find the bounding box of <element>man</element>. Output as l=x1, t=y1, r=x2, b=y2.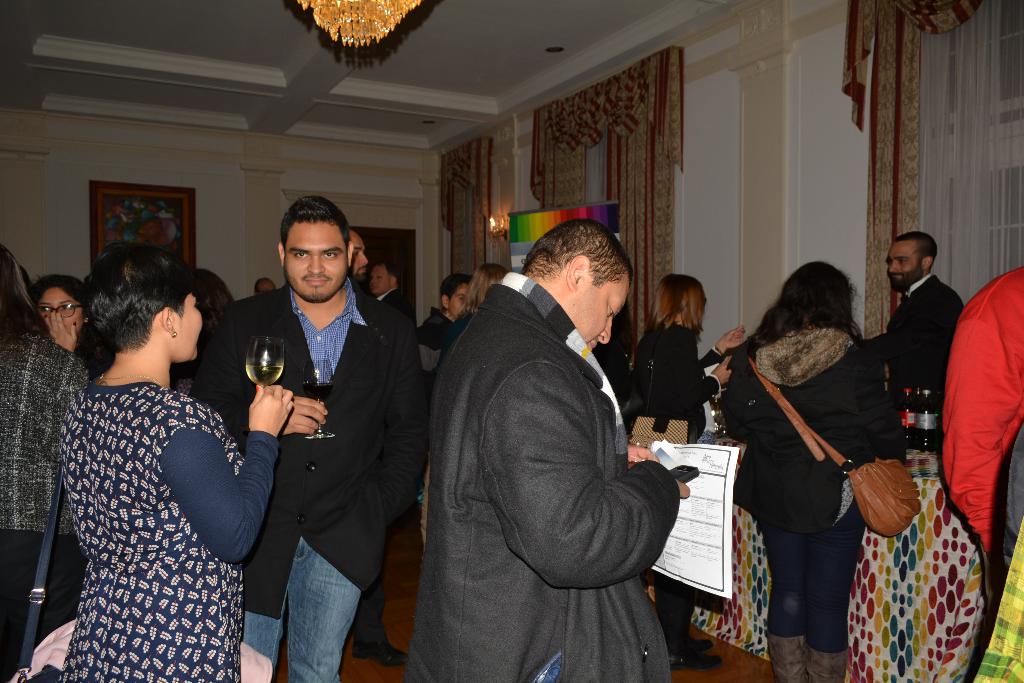
l=197, t=194, r=426, b=682.
